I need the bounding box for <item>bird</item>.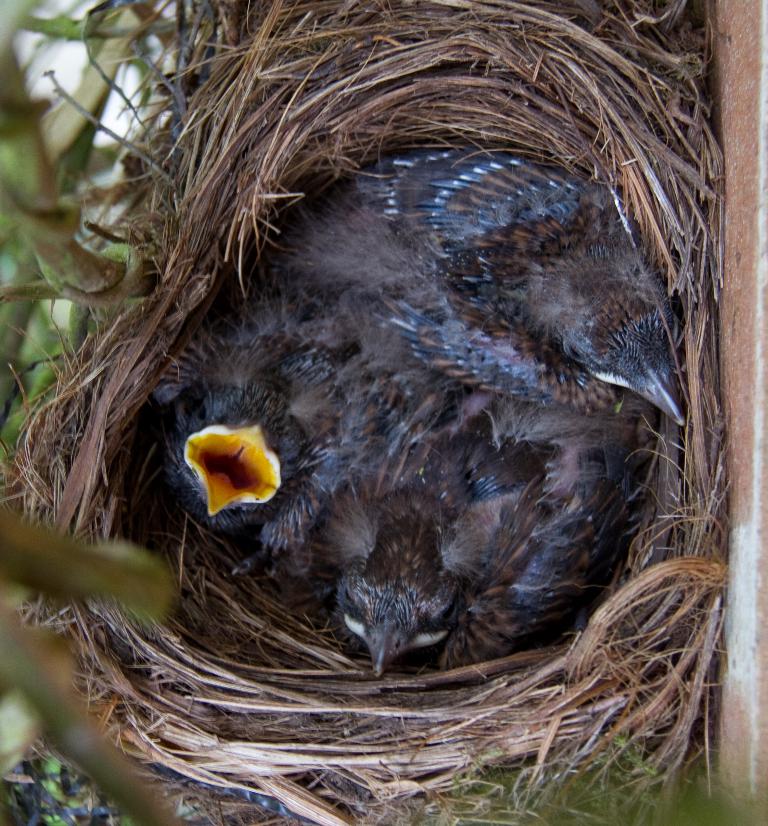
Here it is: (left=337, top=394, right=636, bottom=680).
